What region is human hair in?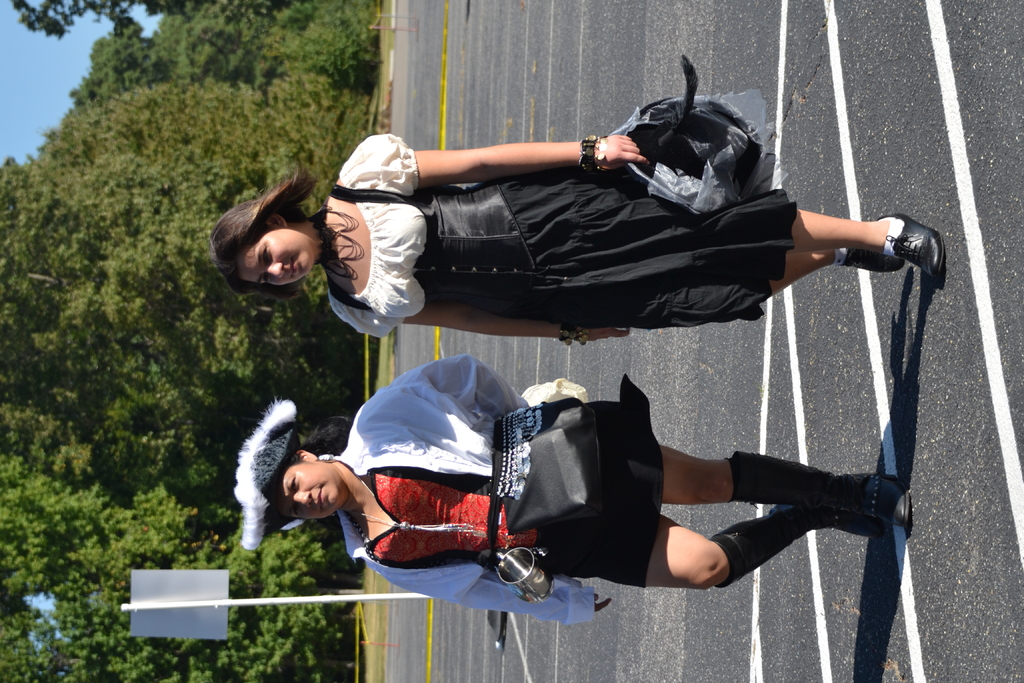
x1=303 y1=417 x2=346 y2=456.
